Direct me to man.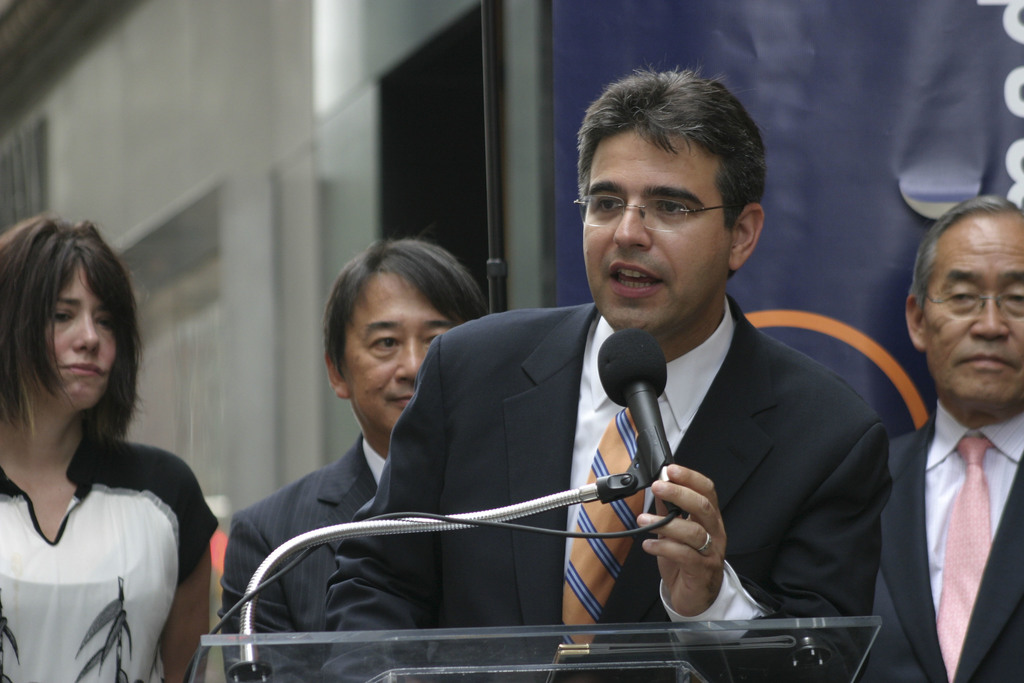
Direction: bbox(219, 239, 489, 682).
